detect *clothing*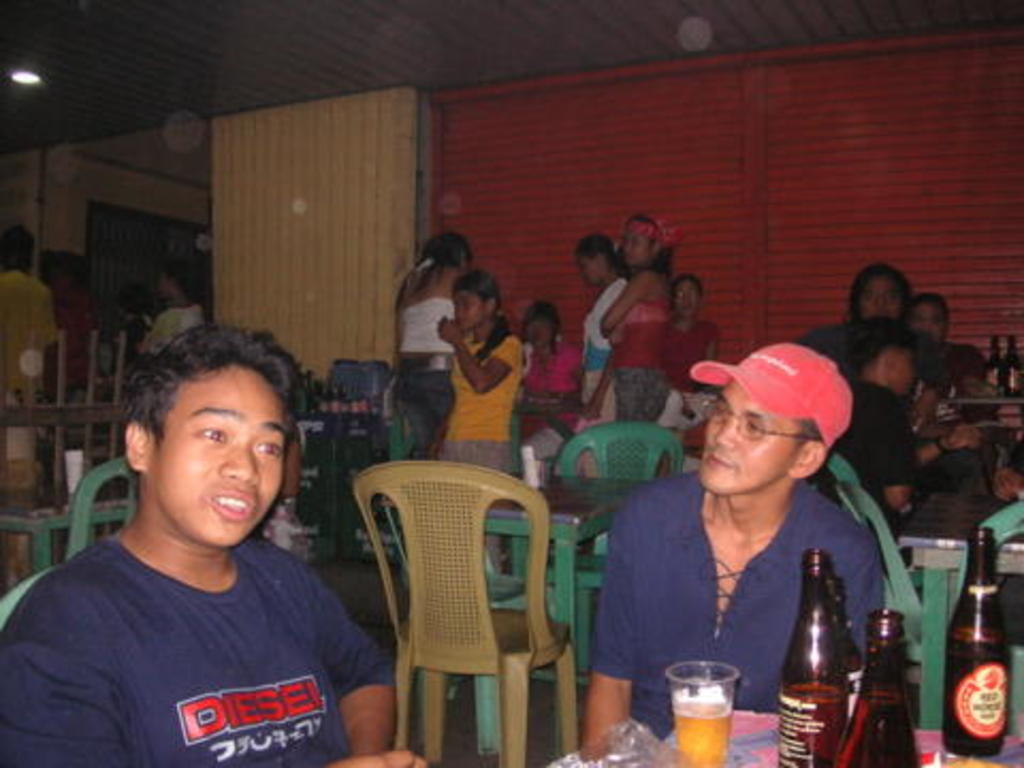
(left=43, top=282, right=94, bottom=506)
